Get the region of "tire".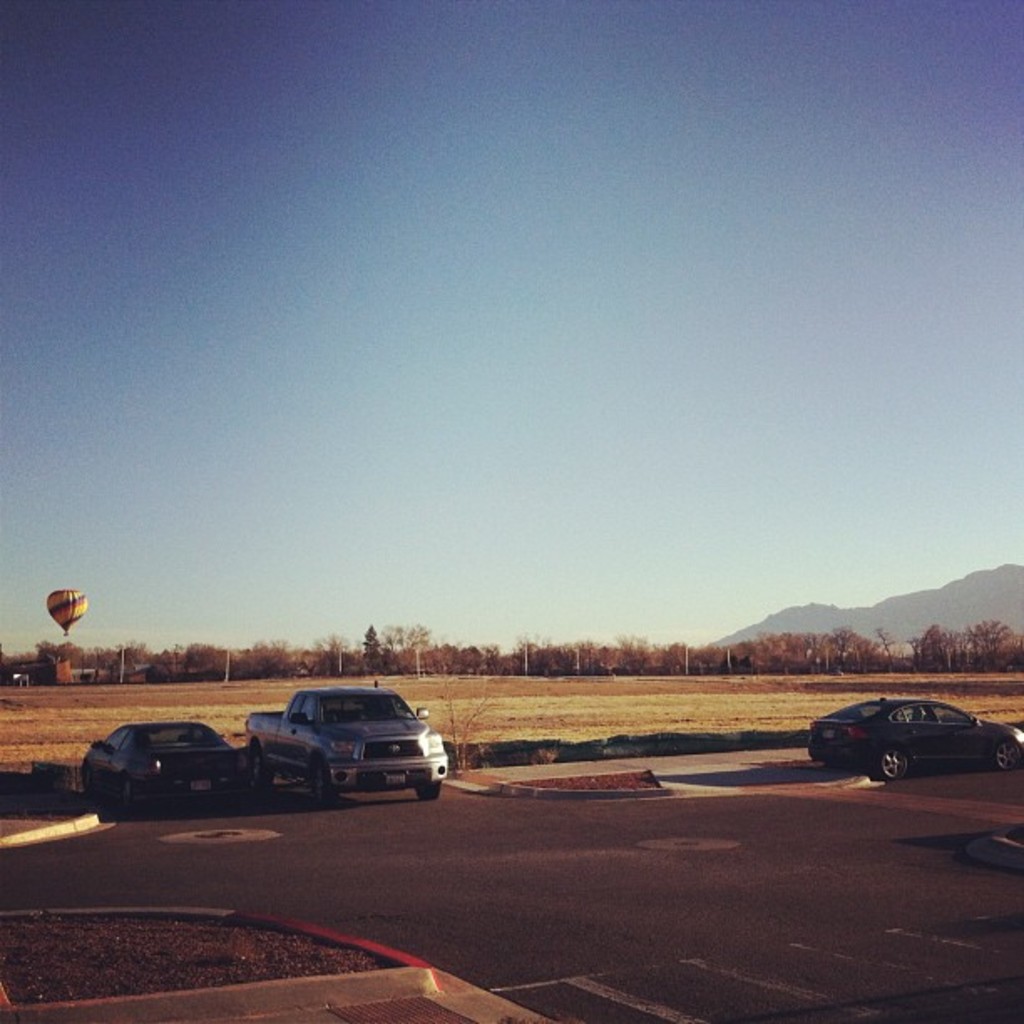
{"x1": 991, "y1": 738, "x2": 1022, "y2": 765}.
